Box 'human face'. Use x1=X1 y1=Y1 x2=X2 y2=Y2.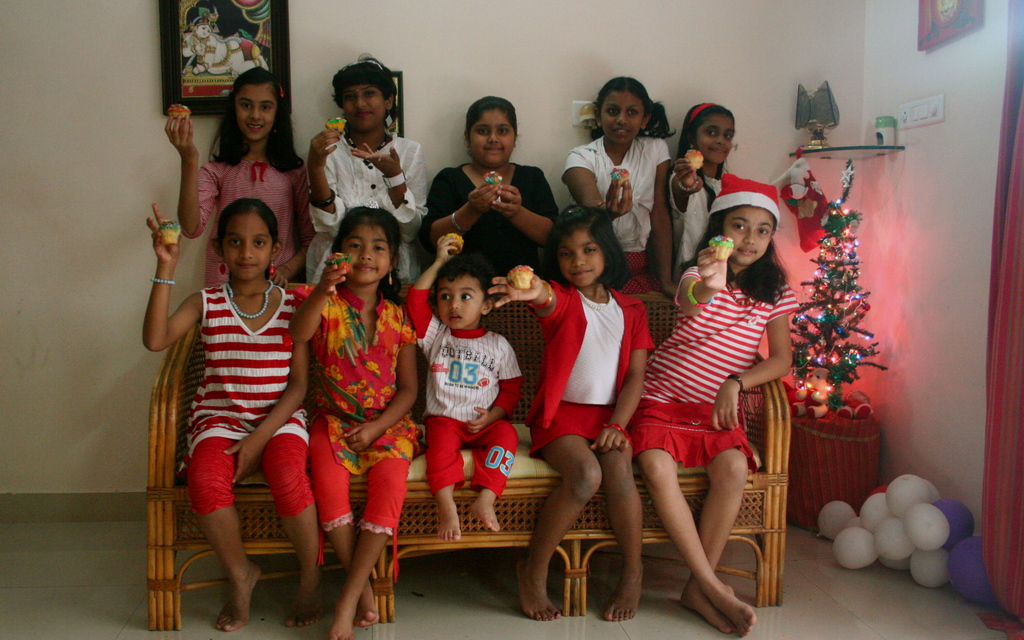
x1=338 y1=83 x2=385 y2=132.
